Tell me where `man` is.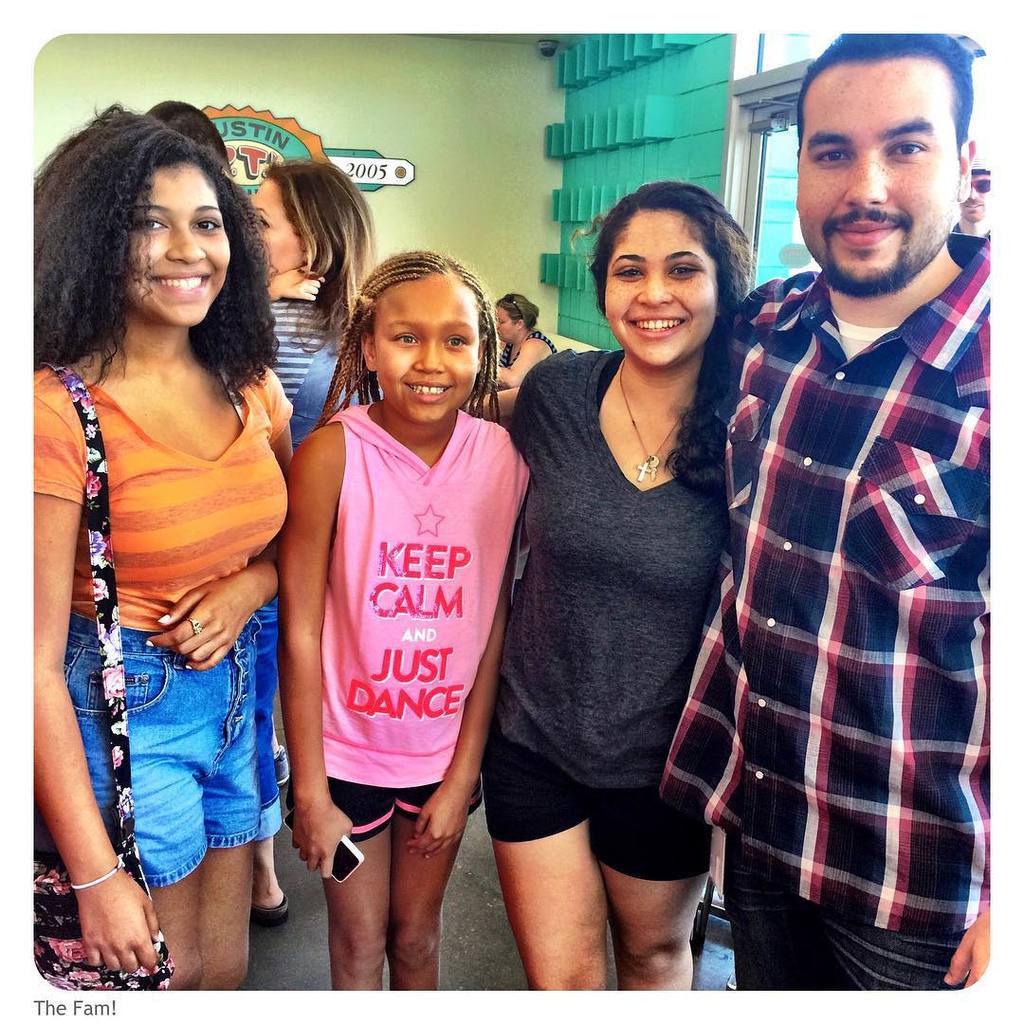
`man` is at 710,0,1003,1023.
